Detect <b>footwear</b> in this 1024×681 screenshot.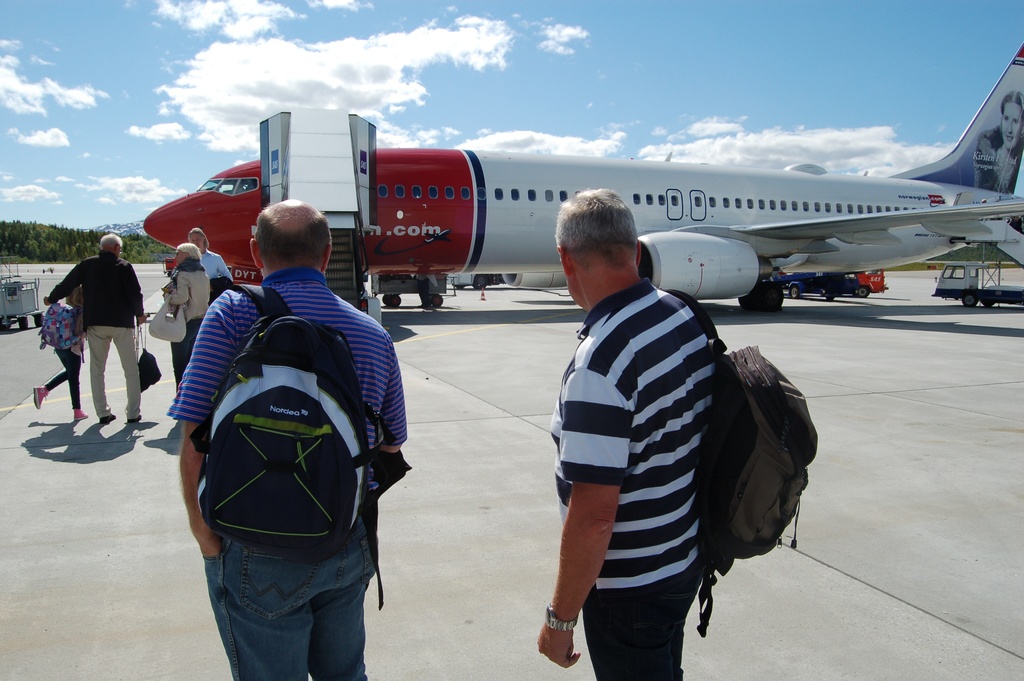
Detection: 101:413:115:423.
